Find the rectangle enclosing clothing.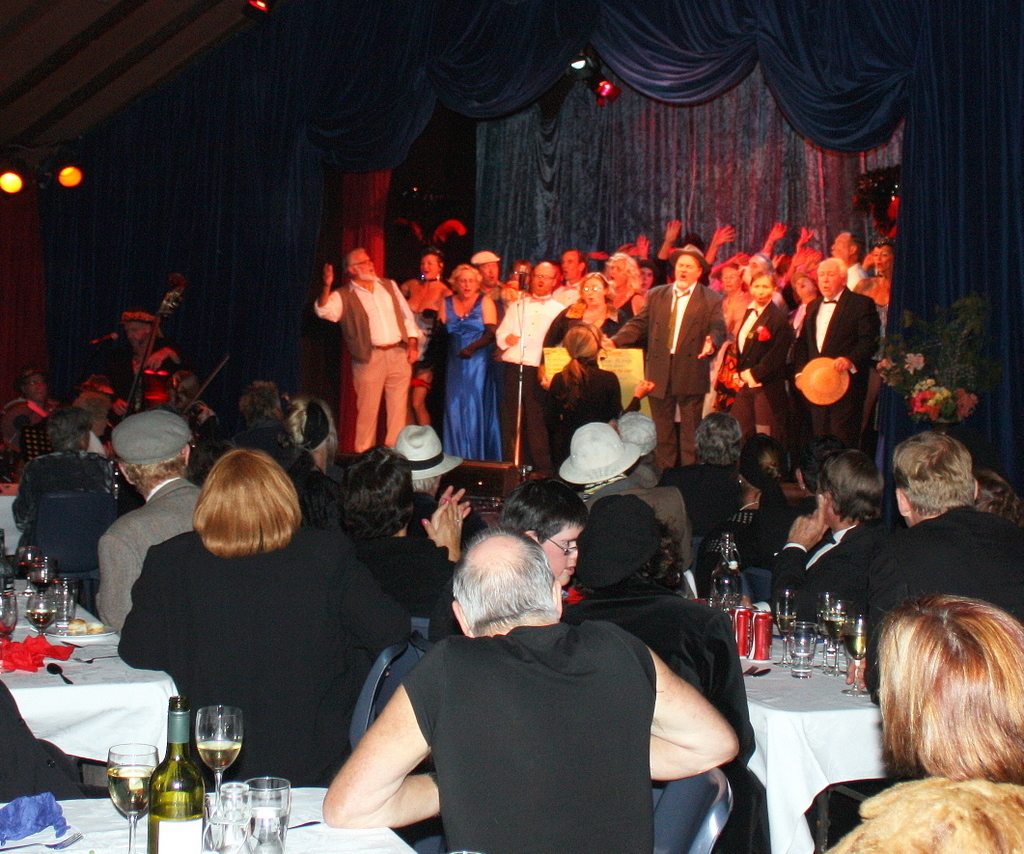
<box>767,515,895,615</box>.
